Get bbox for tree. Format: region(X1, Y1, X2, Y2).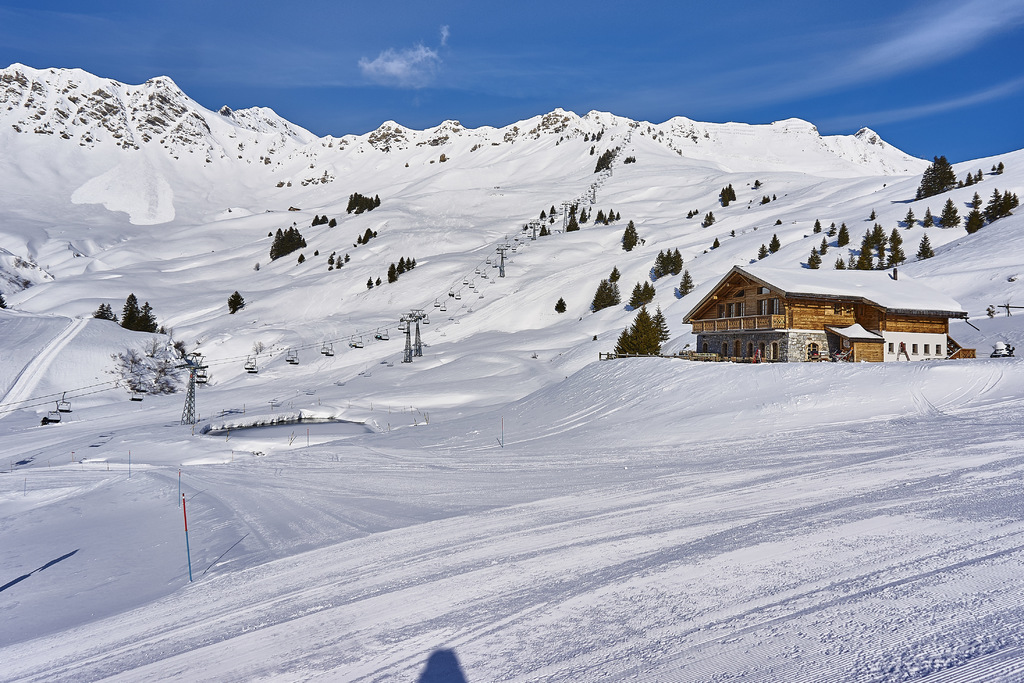
region(273, 224, 323, 259).
